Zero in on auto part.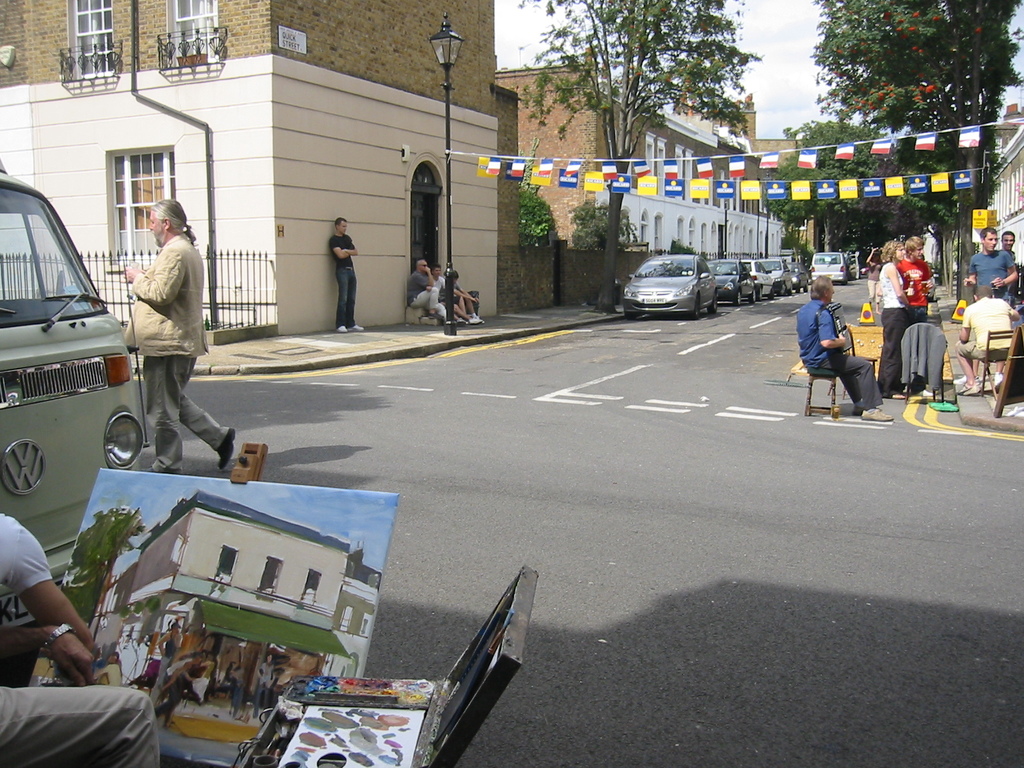
Zeroed in: (left=0, top=356, right=110, bottom=415).
